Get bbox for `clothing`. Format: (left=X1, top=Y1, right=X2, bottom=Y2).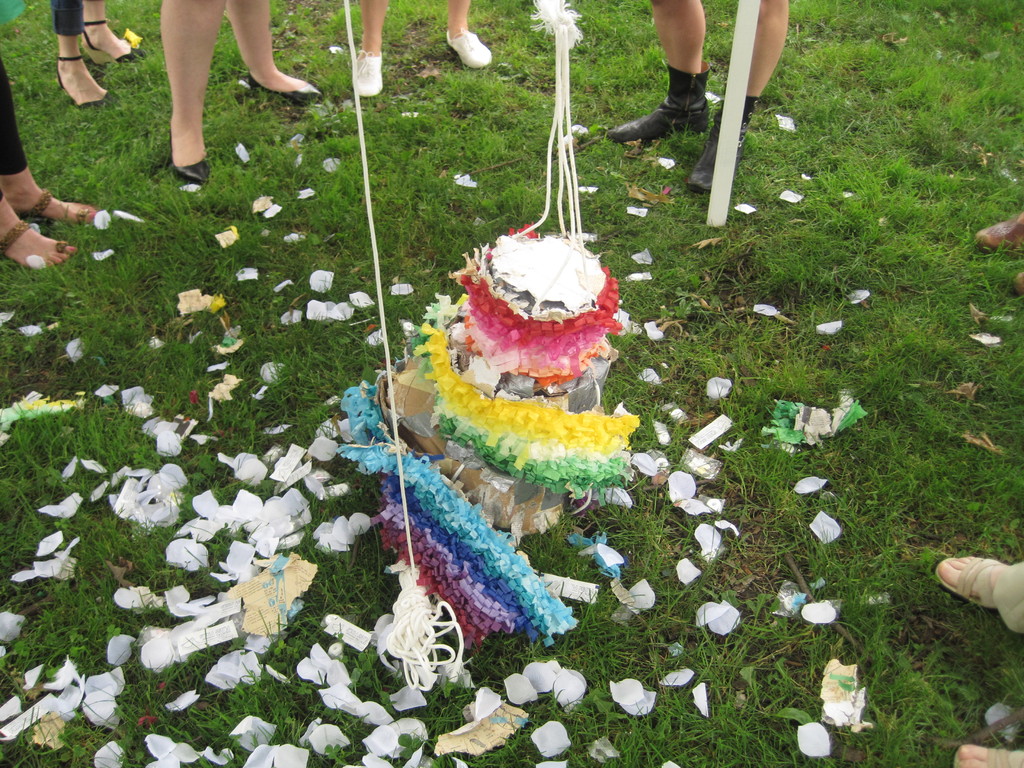
(left=54, top=0, right=83, bottom=41).
